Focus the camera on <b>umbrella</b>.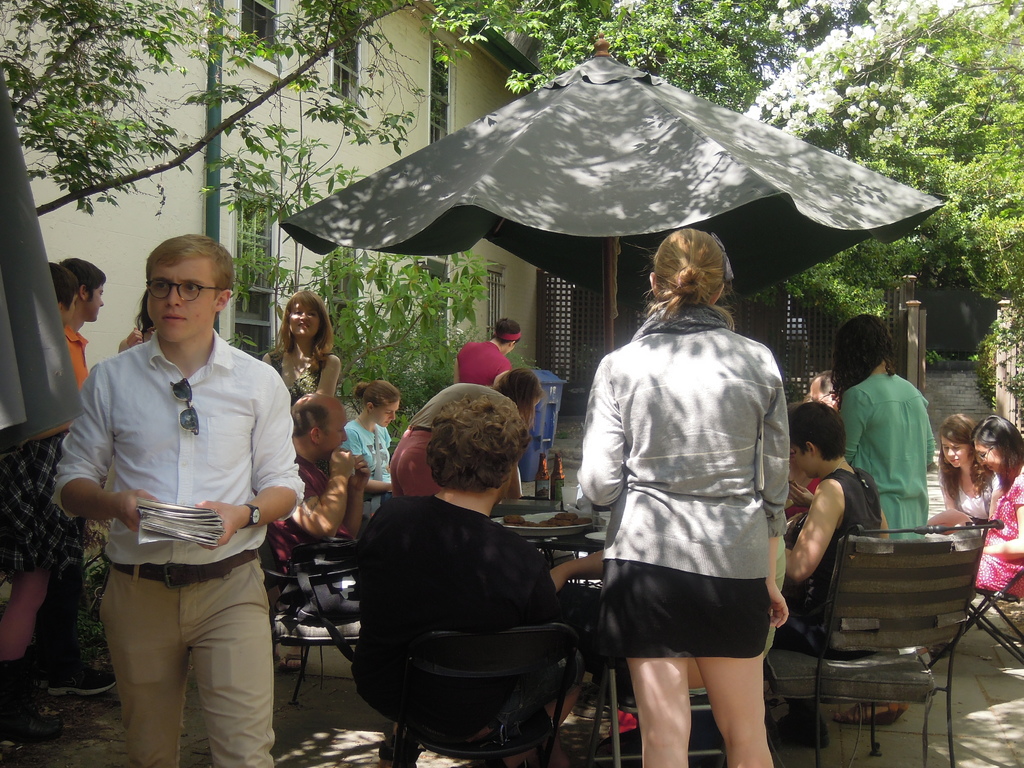
Focus region: x1=276 y1=52 x2=890 y2=431.
